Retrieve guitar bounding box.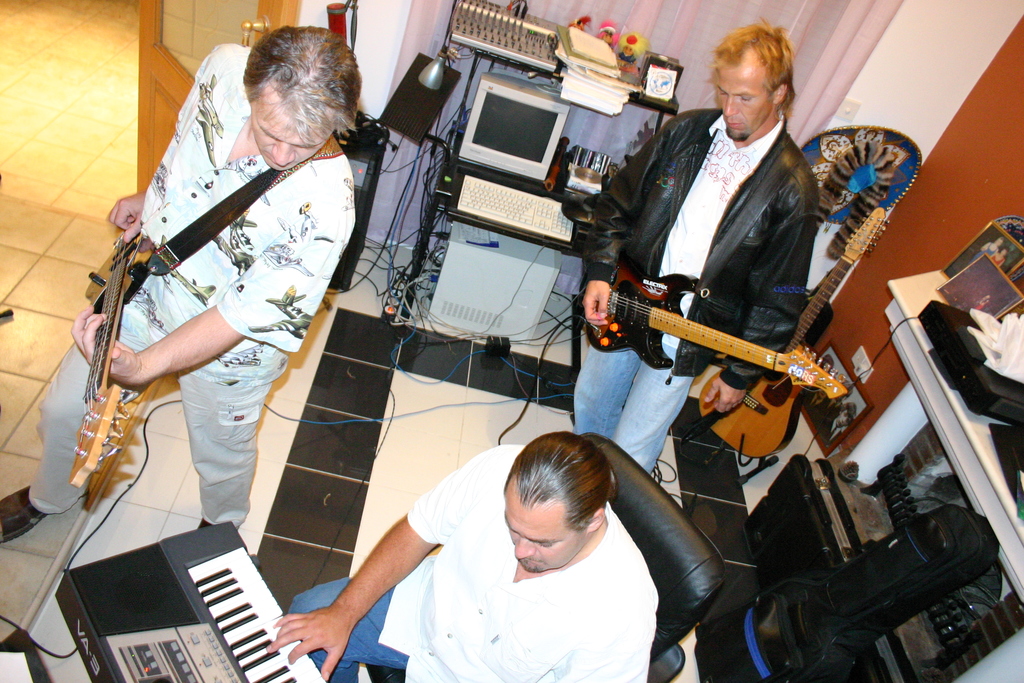
Bounding box: 581,252,852,407.
